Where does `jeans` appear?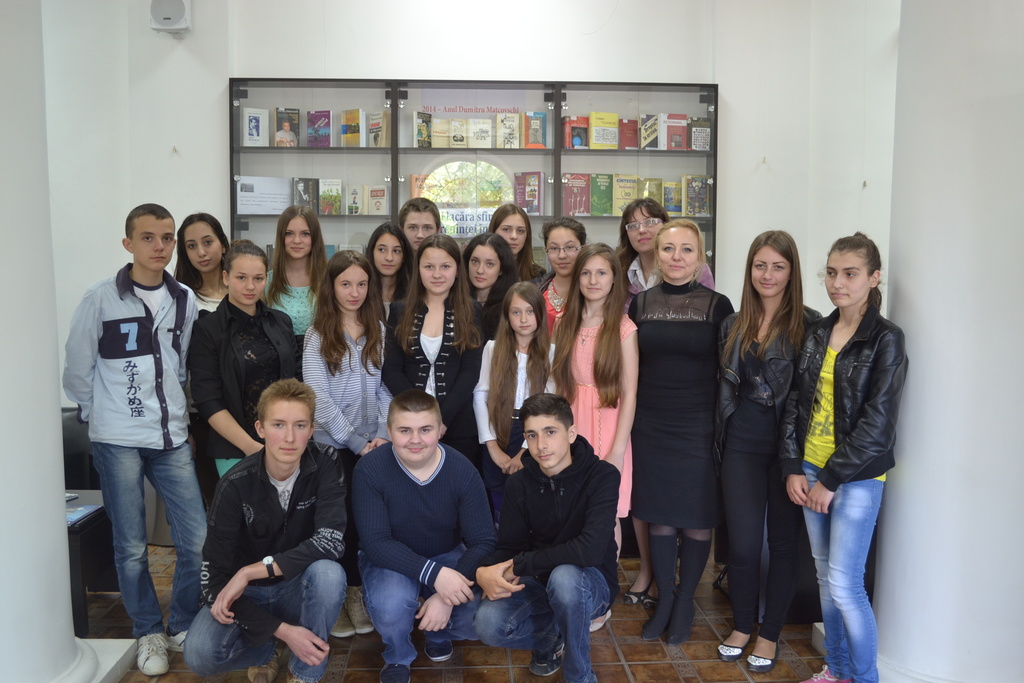
Appears at bbox=[179, 555, 349, 680].
